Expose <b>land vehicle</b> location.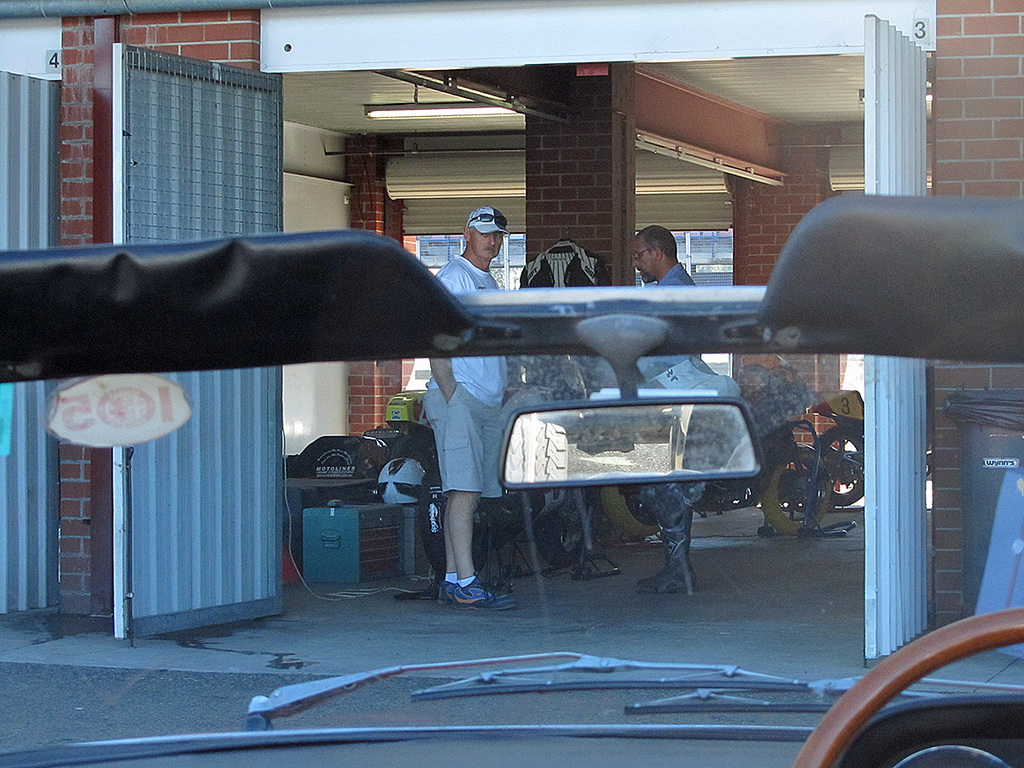
Exposed at x1=593, y1=358, x2=841, y2=539.
